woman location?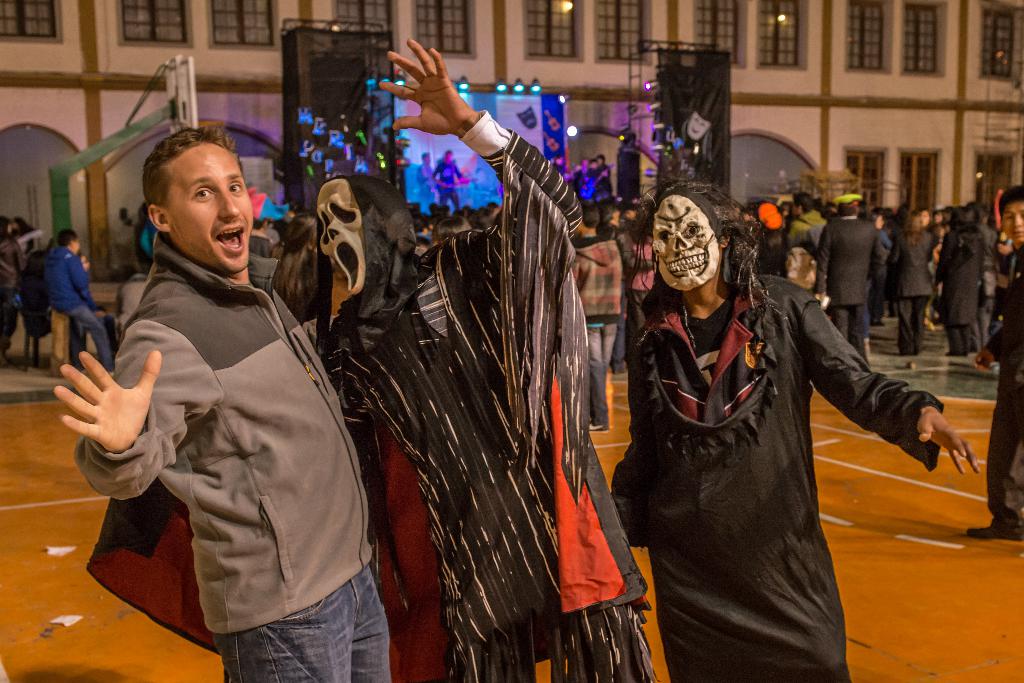
bbox=(624, 163, 918, 676)
